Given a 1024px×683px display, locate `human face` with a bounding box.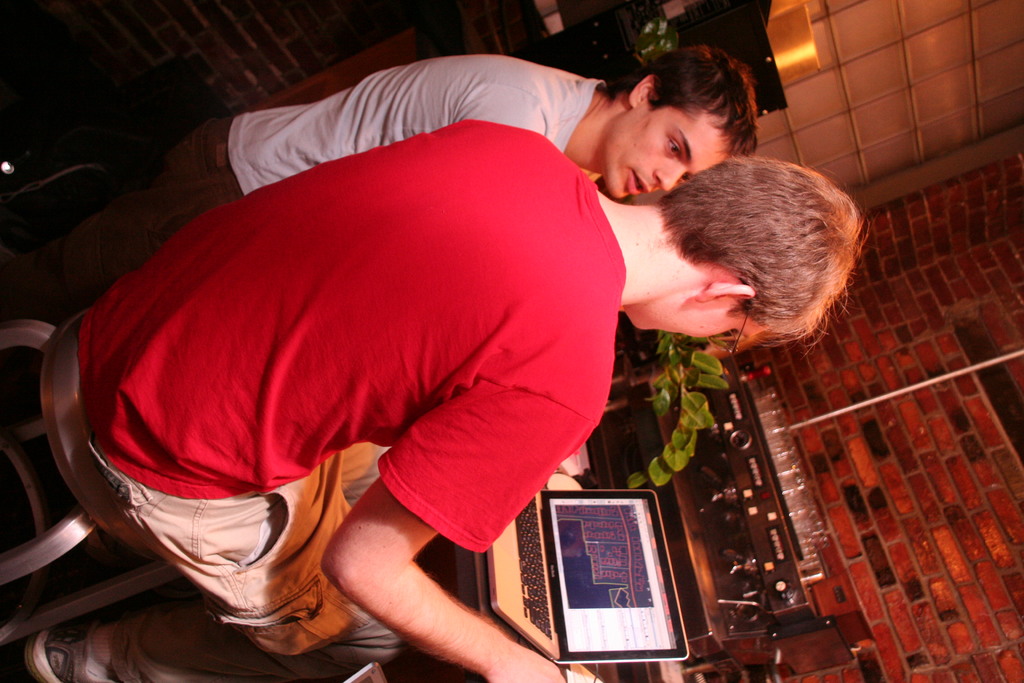
Located: (612,104,727,199).
